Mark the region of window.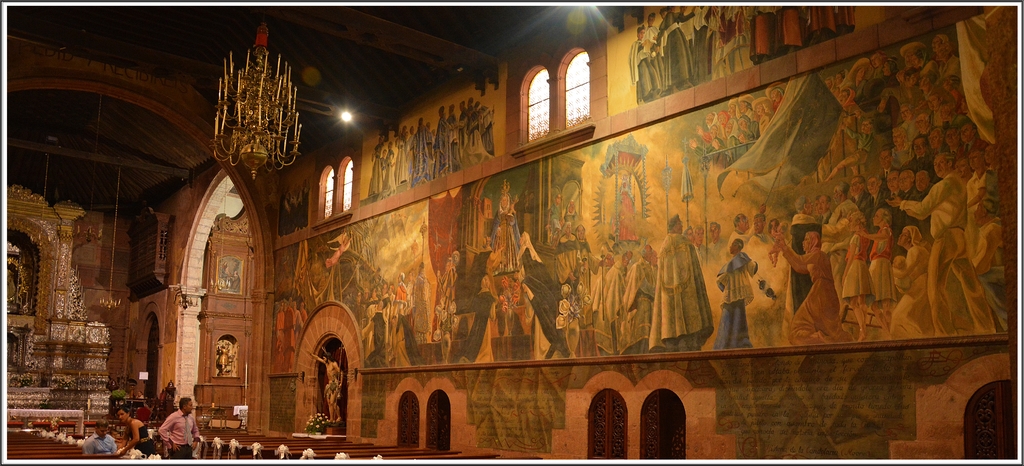
Region: BBox(396, 390, 447, 447).
